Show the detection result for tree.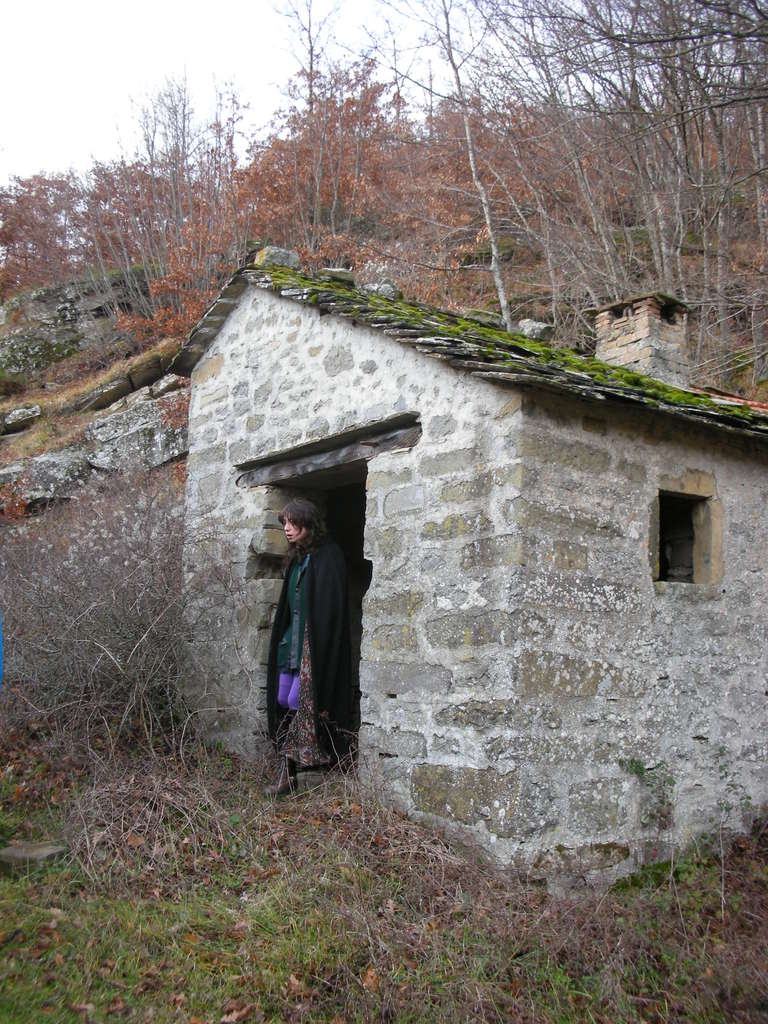
left=188, top=33, right=449, bottom=278.
